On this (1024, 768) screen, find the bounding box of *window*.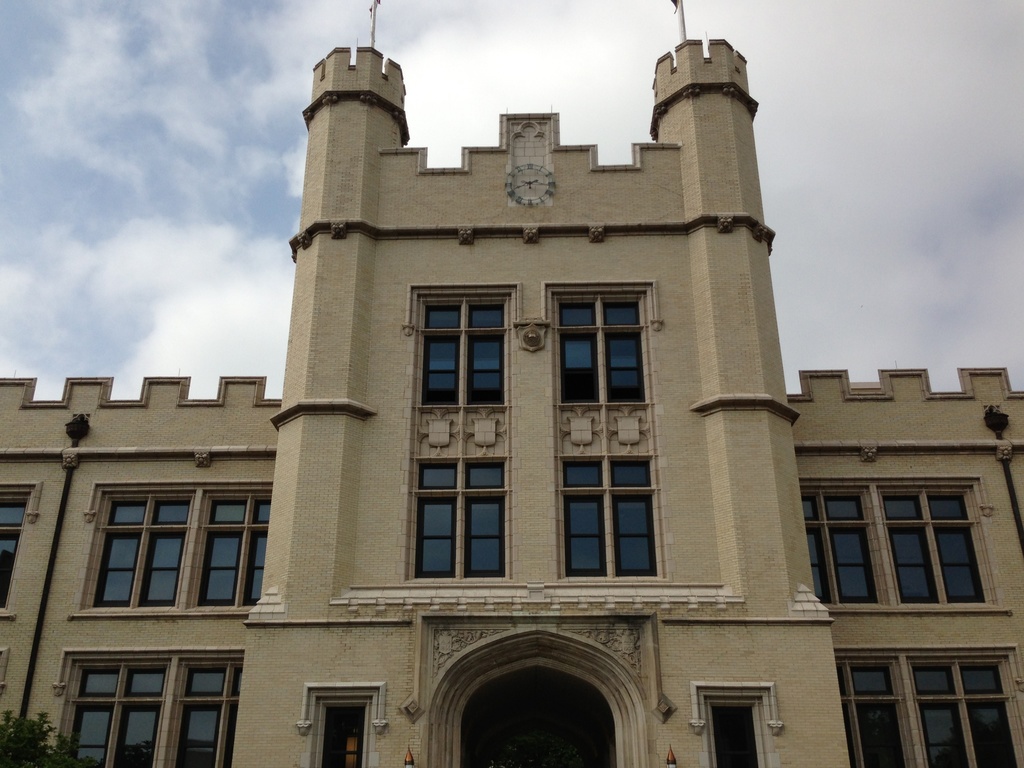
Bounding box: locate(687, 679, 788, 767).
